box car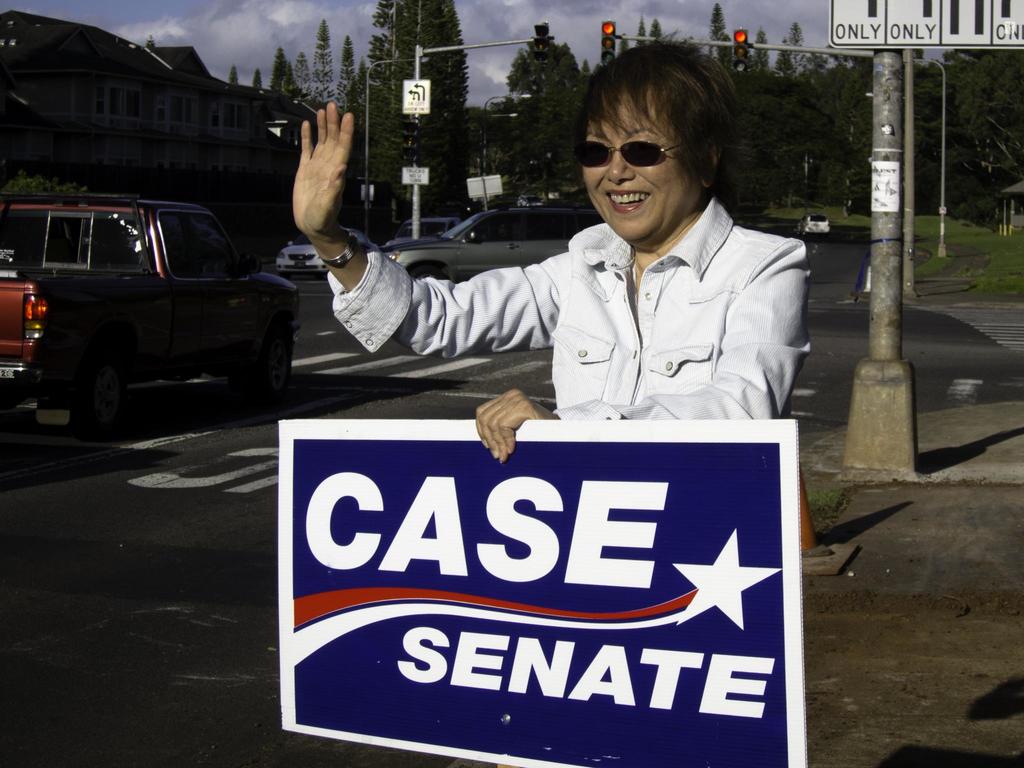
279, 228, 377, 271
